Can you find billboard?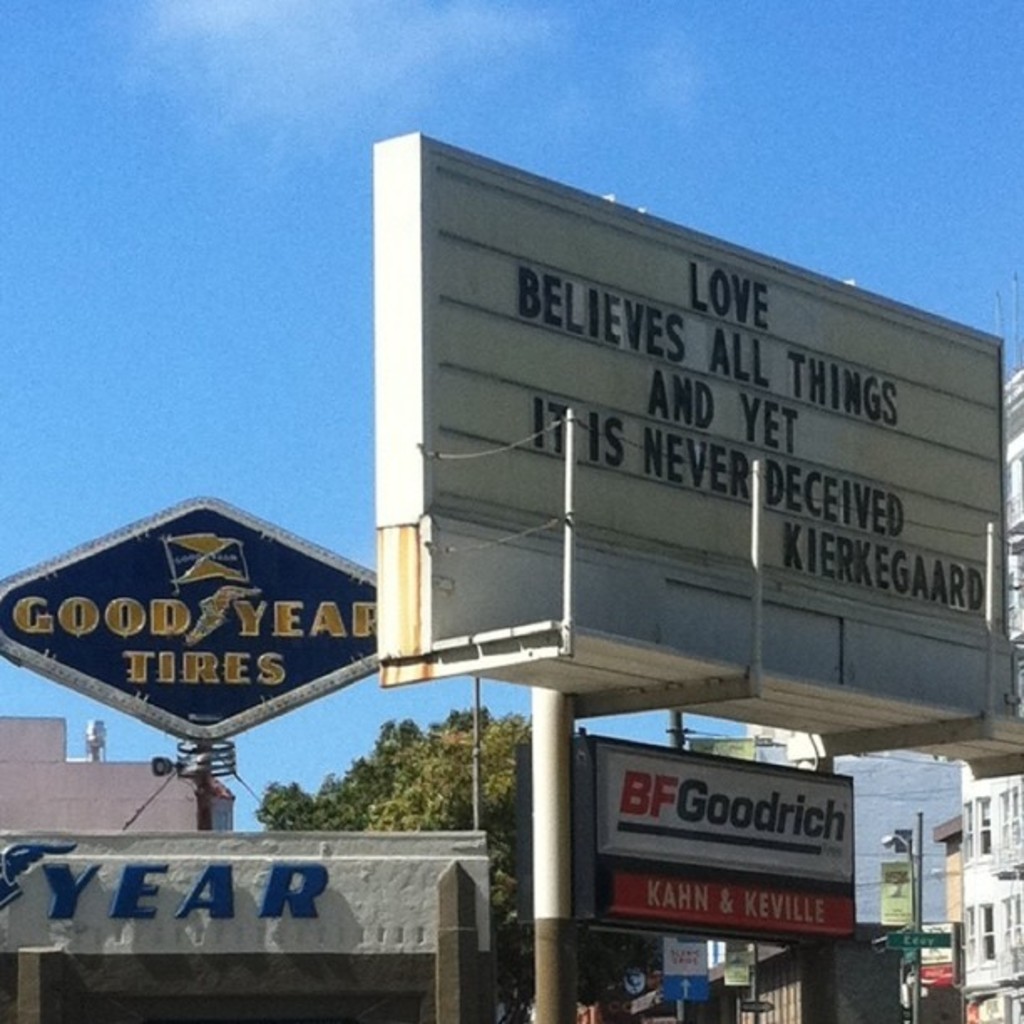
Yes, bounding box: left=333, top=129, right=1023, bottom=781.
